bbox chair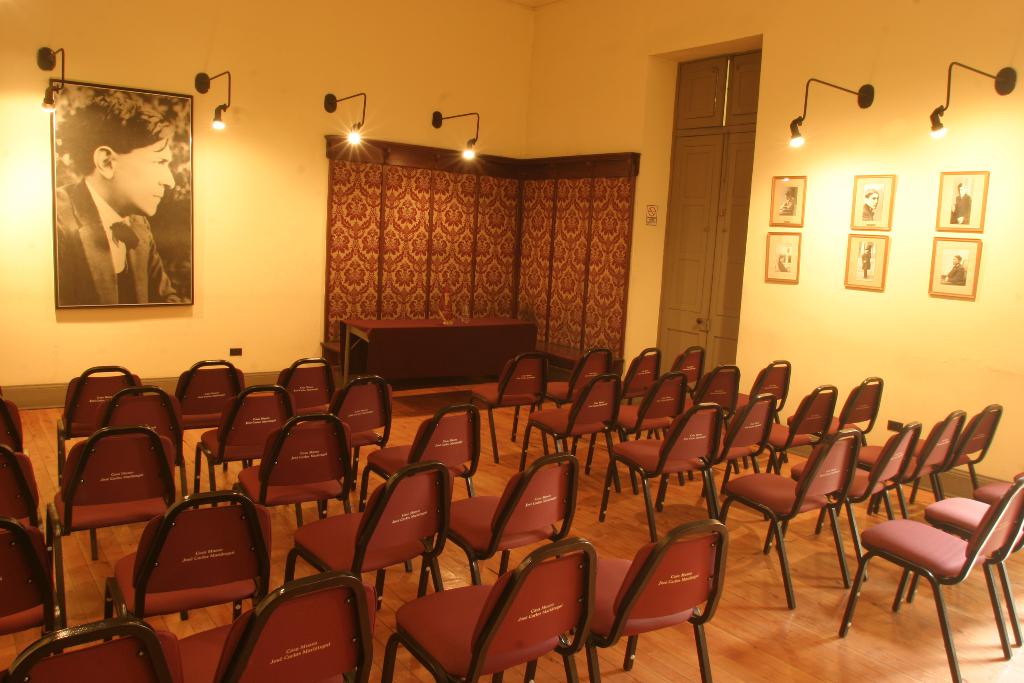
[left=186, top=572, right=380, bottom=682]
